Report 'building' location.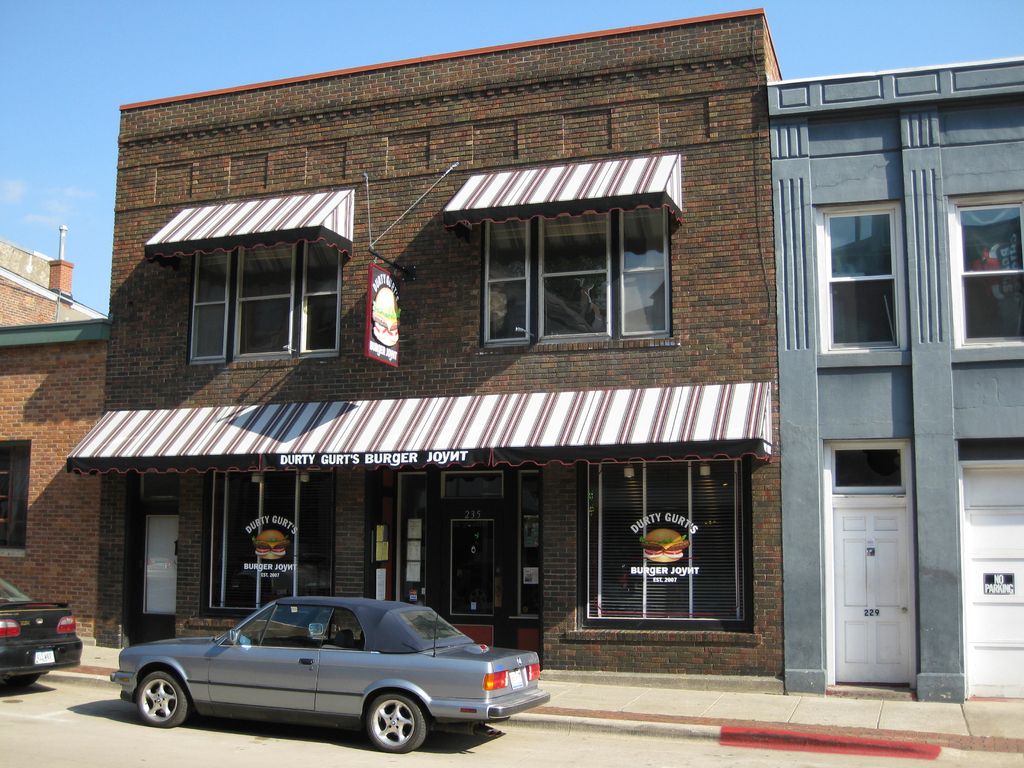
Report: 770 56 1023 704.
